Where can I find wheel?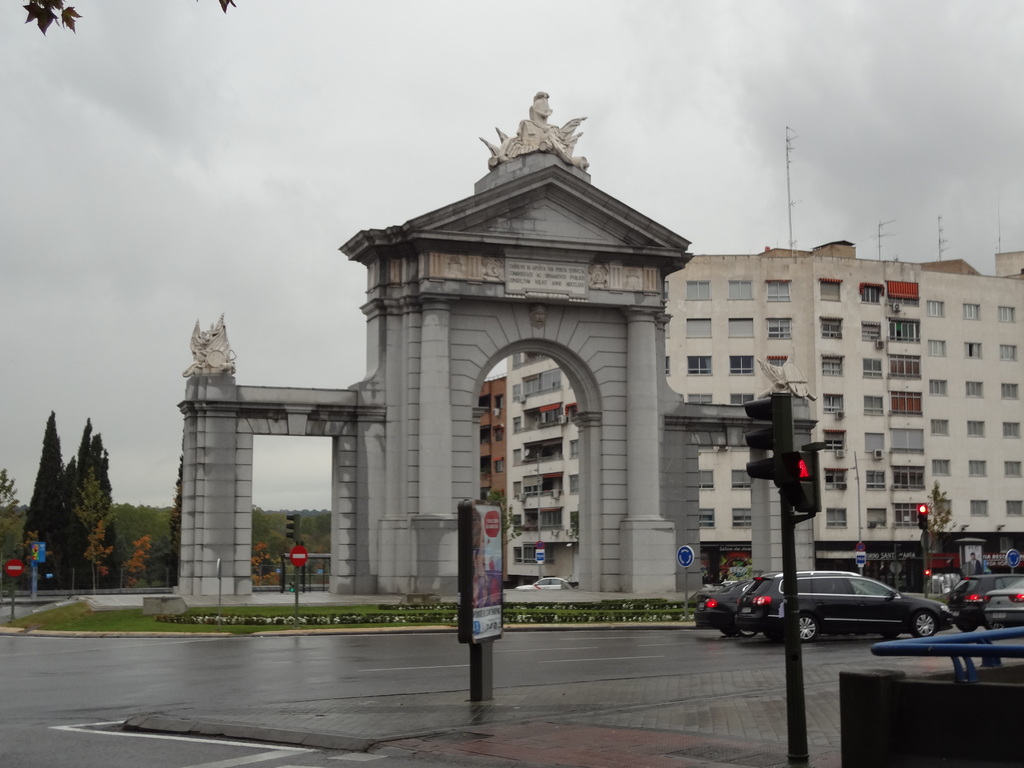
You can find it at select_region(959, 616, 976, 630).
